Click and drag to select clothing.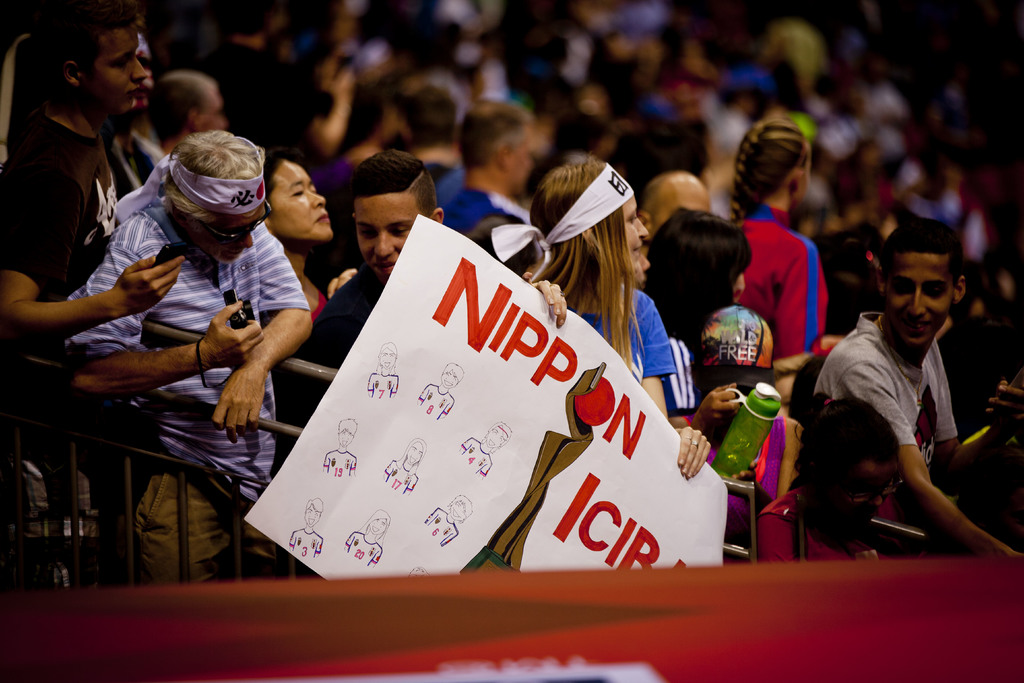
Selection: <region>0, 103, 114, 307</region>.
